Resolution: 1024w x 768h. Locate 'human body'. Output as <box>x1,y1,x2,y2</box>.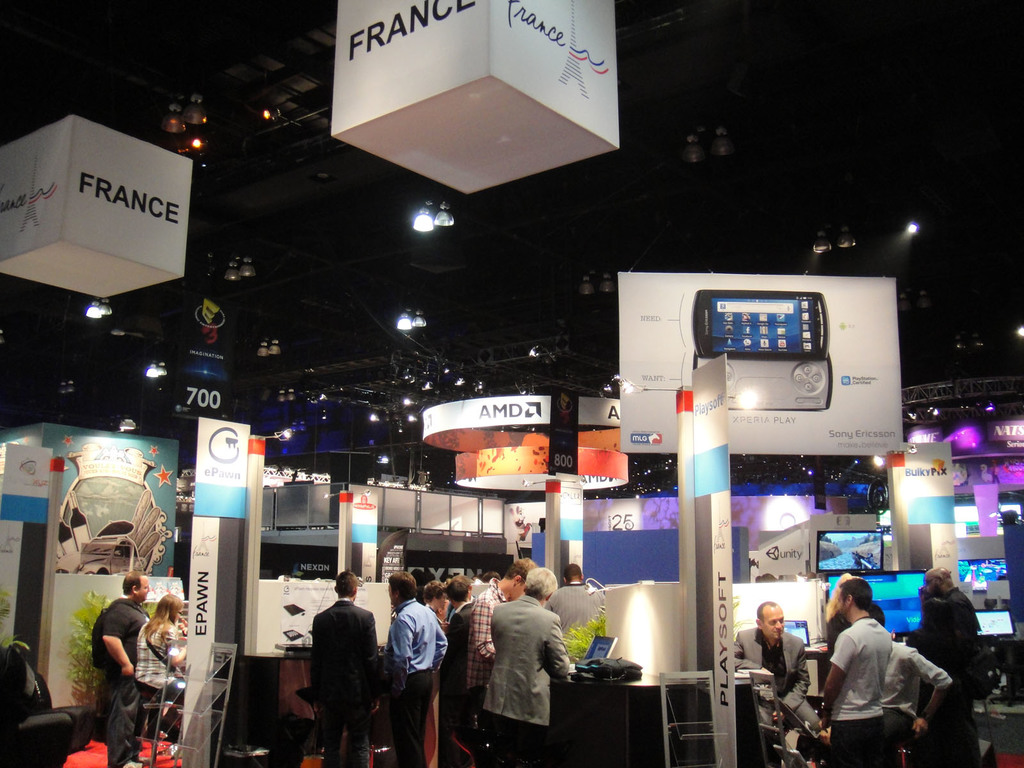
<box>730,605,825,767</box>.
